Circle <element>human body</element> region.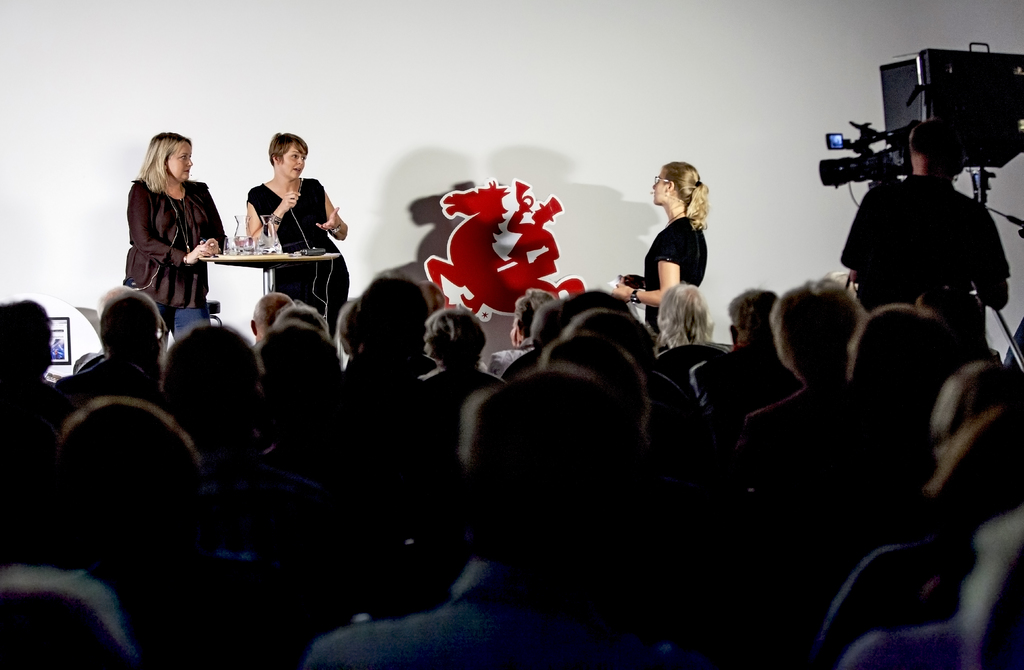
Region: (left=643, top=155, right=737, bottom=374).
